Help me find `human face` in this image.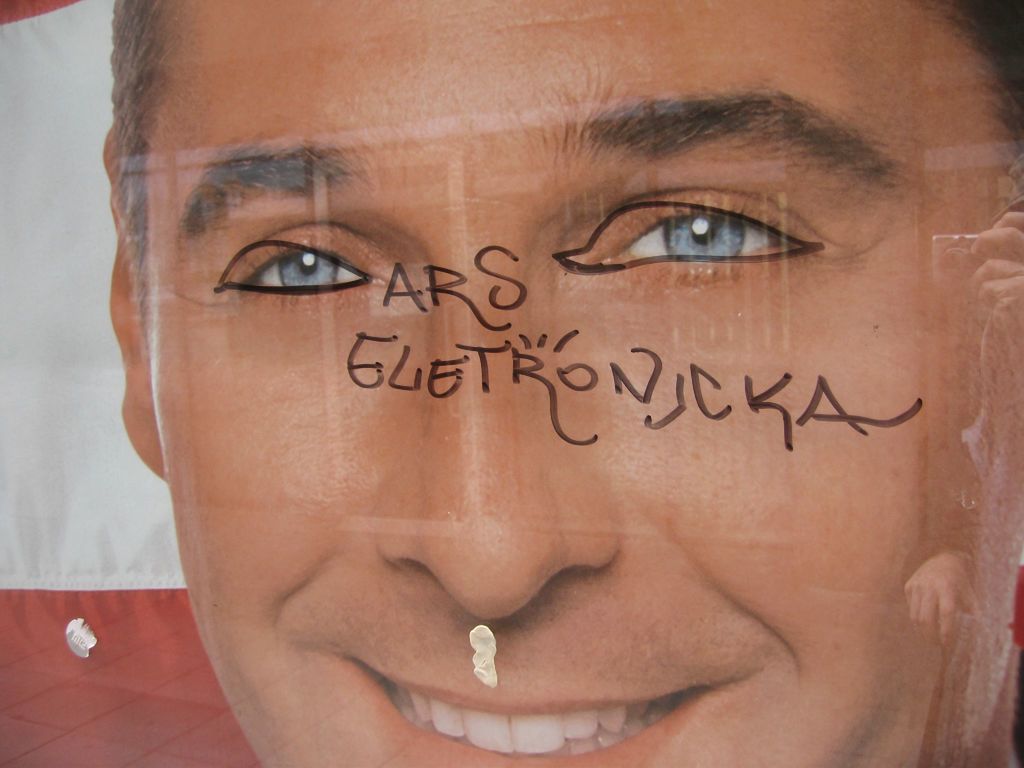
Found it: [134, 0, 1016, 767].
